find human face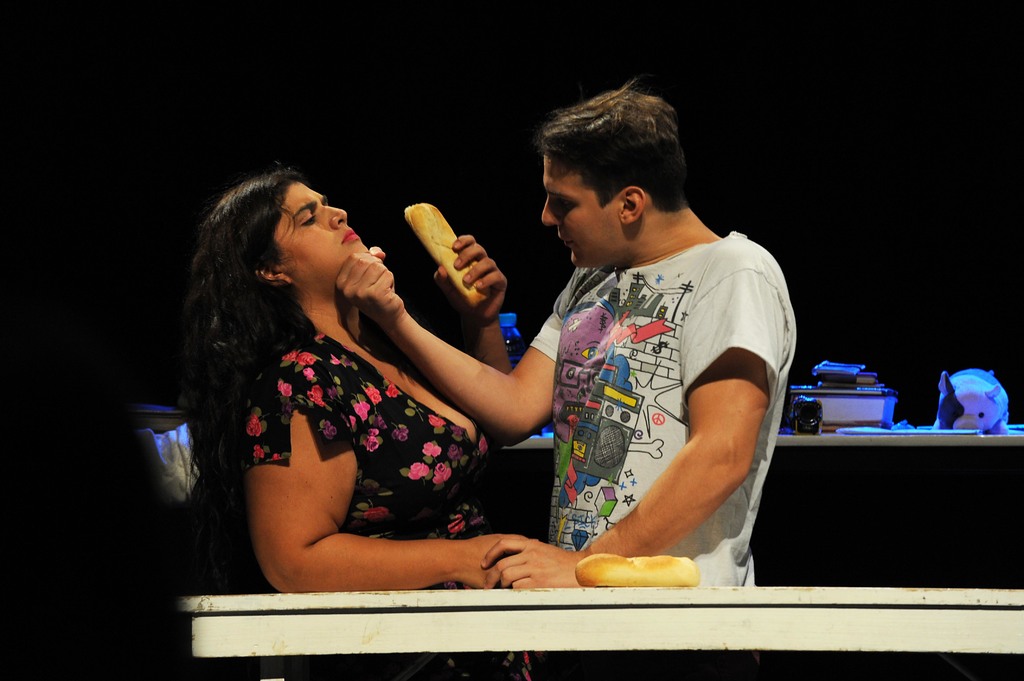
bbox=(536, 145, 630, 277)
